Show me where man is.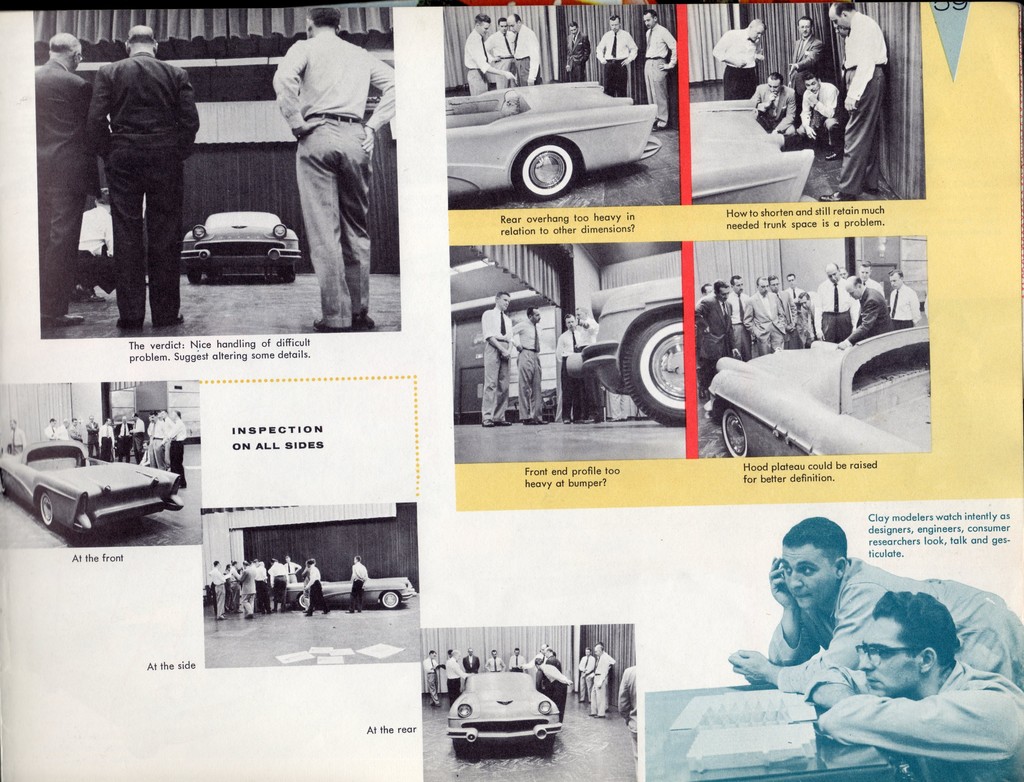
man is at locate(797, 585, 1023, 781).
